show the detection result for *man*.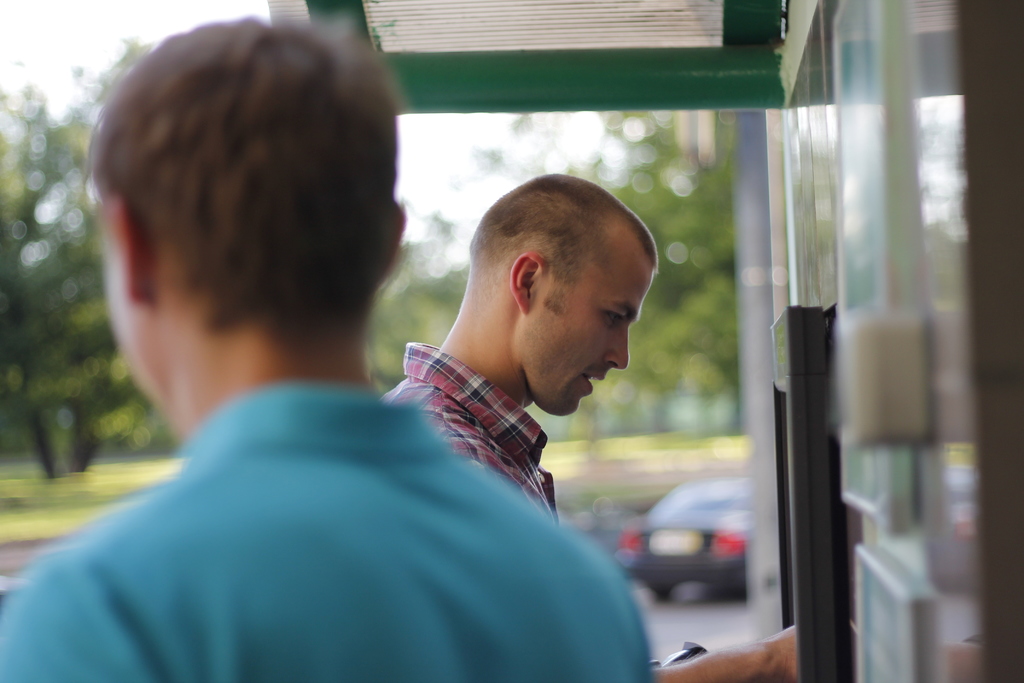
x1=0 y1=7 x2=645 y2=671.
